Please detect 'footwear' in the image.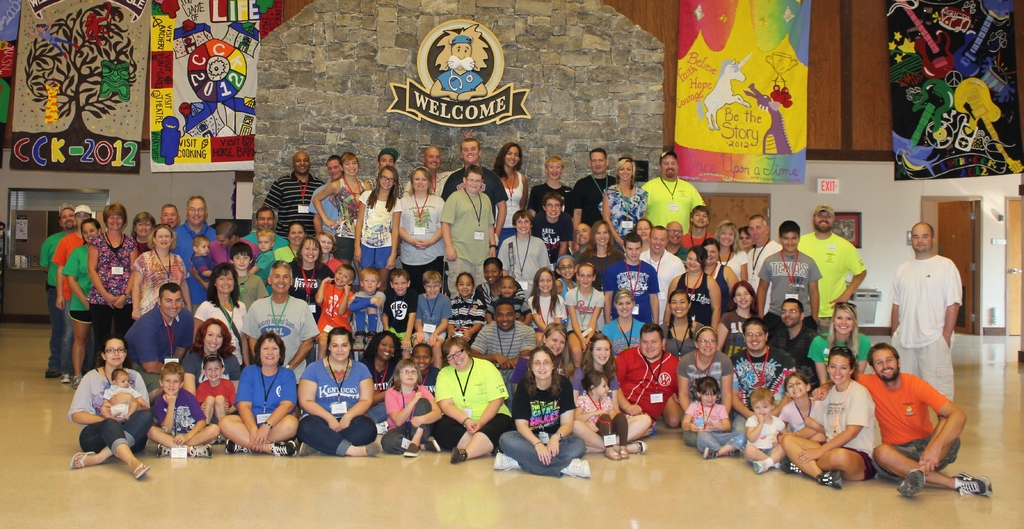
820,467,842,489.
